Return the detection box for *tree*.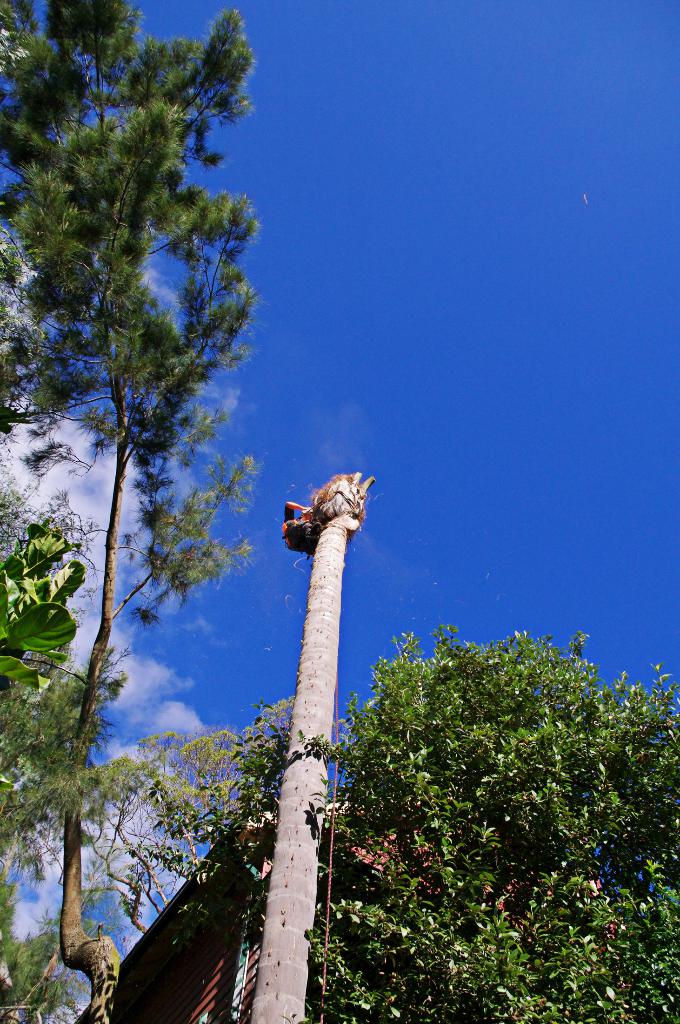
crop(0, 454, 133, 1022).
